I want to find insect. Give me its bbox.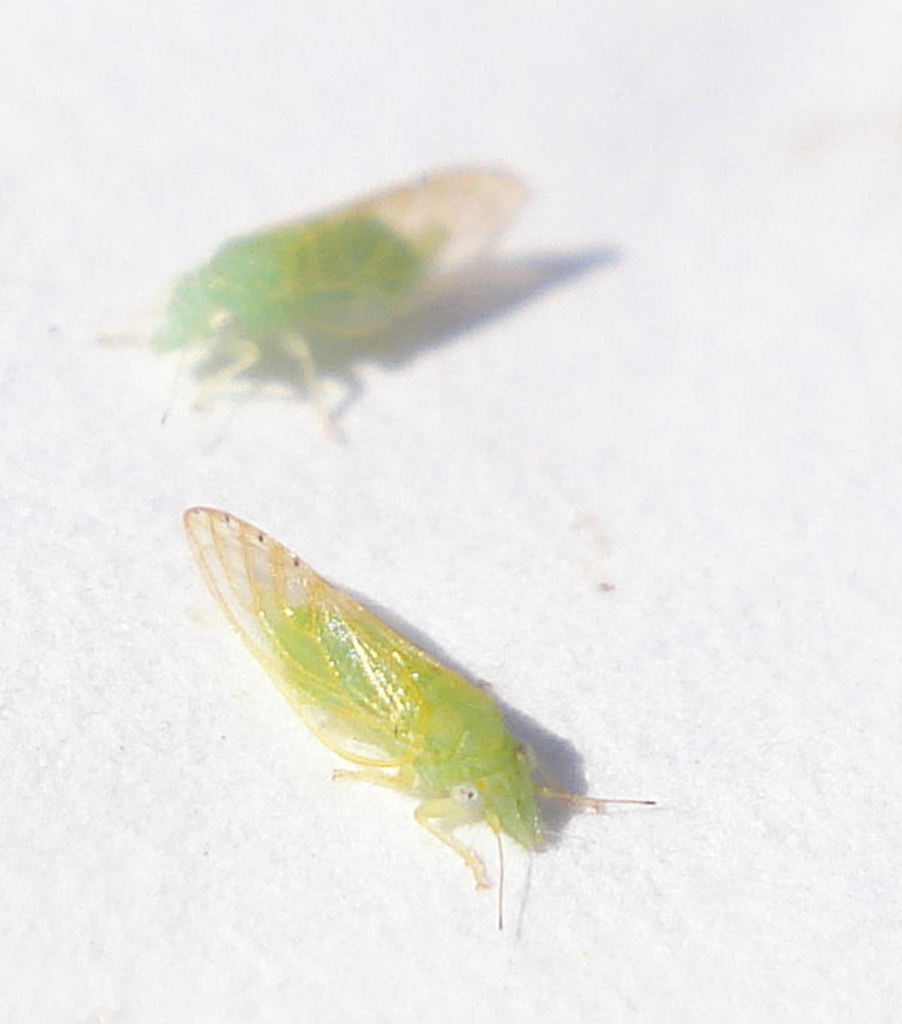
bbox(177, 504, 657, 929).
